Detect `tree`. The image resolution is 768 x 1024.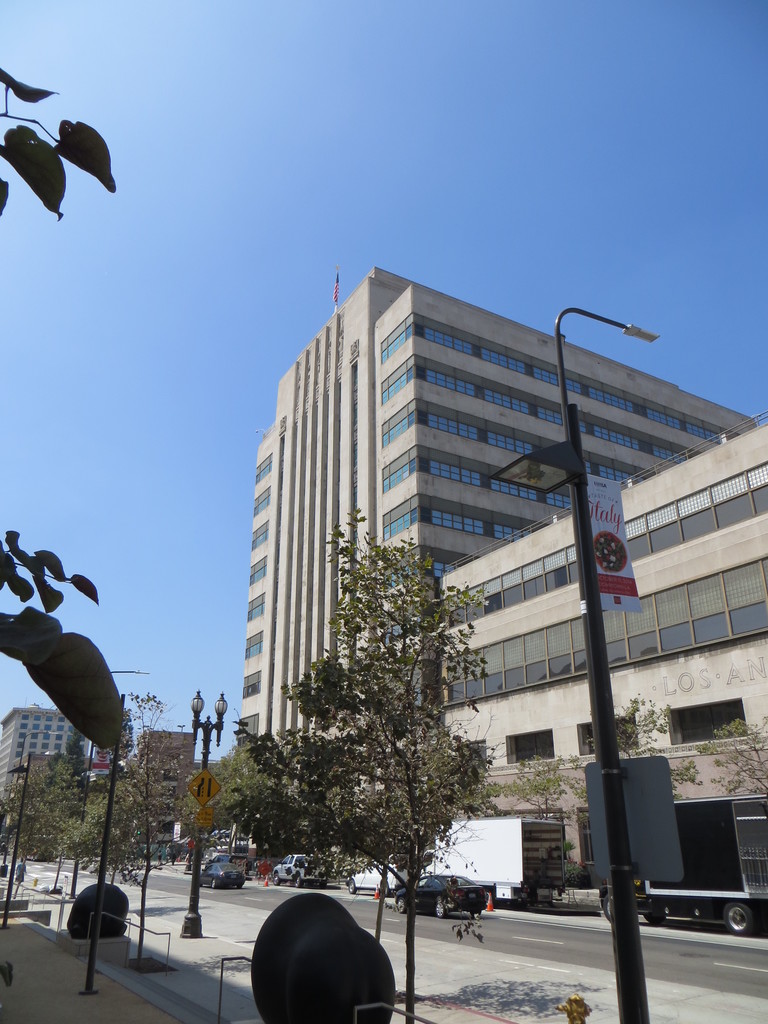
bbox(230, 491, 496, 1023).
